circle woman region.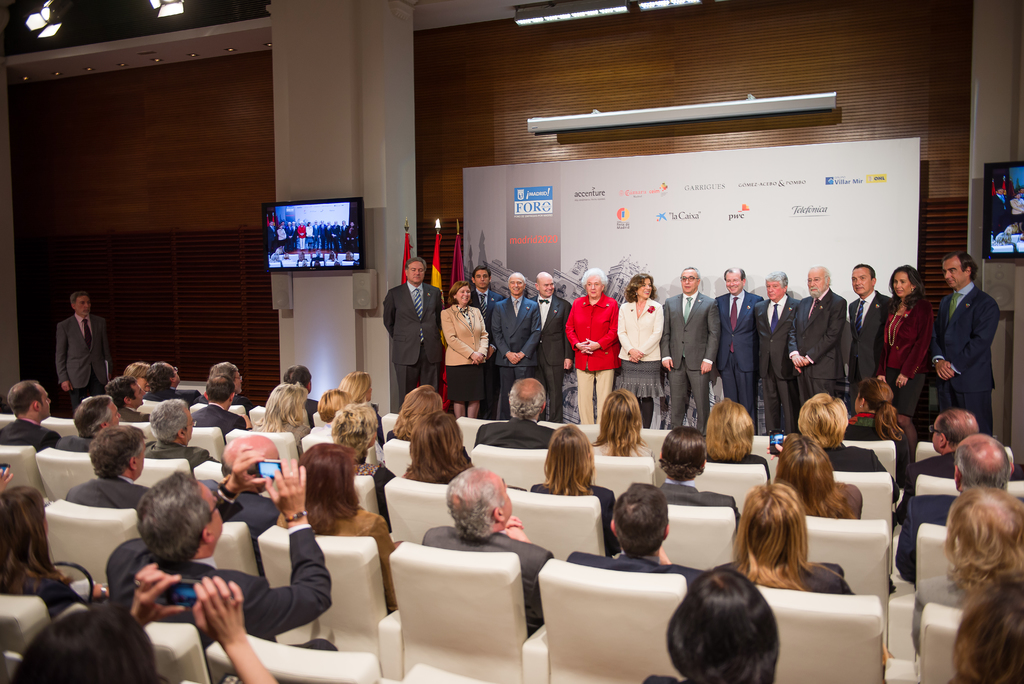
Region: [268,444,401,605].
